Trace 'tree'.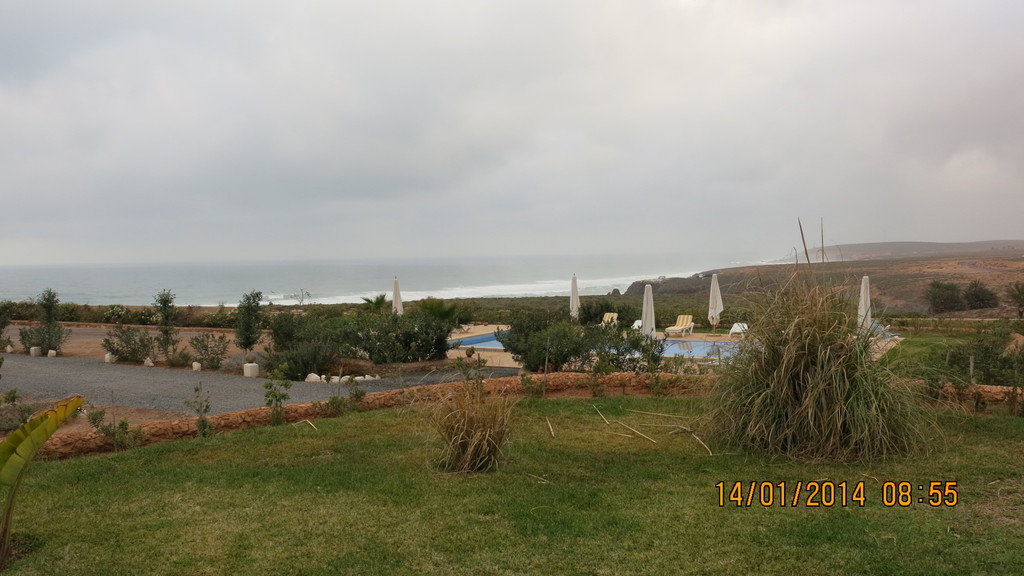
Traced to <region>146, 285, 196, 358</region>.
